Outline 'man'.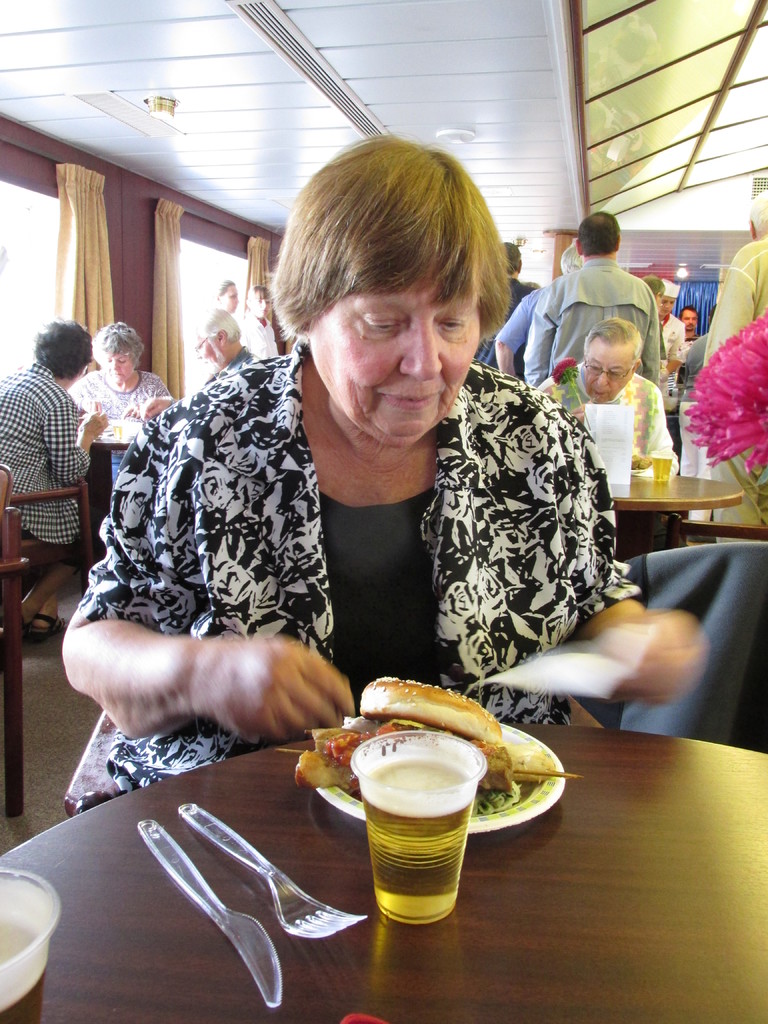
Outline: l=522, t=213, r=660, b=395.
